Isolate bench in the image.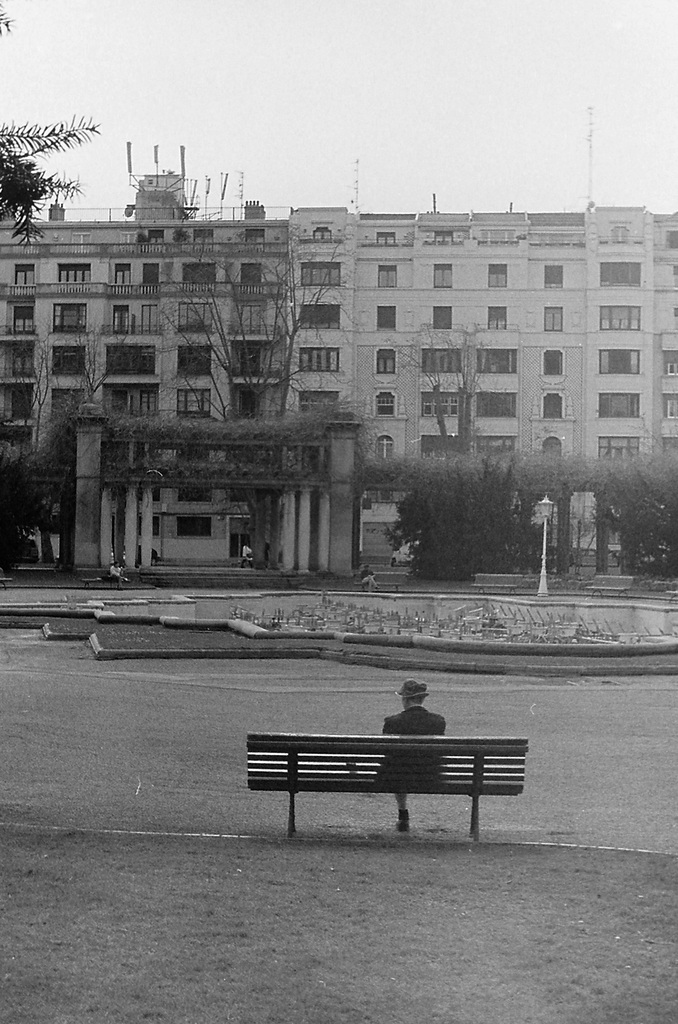
Isolated region: (251, 723, 535, 841).
